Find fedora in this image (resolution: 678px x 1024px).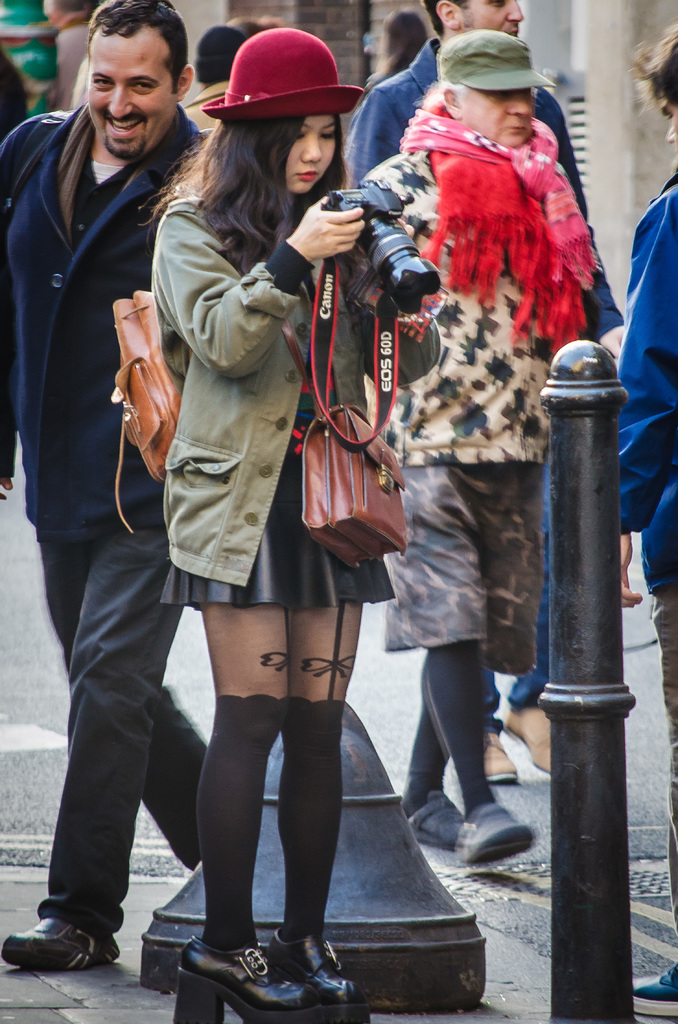
(195,25,362,122).
